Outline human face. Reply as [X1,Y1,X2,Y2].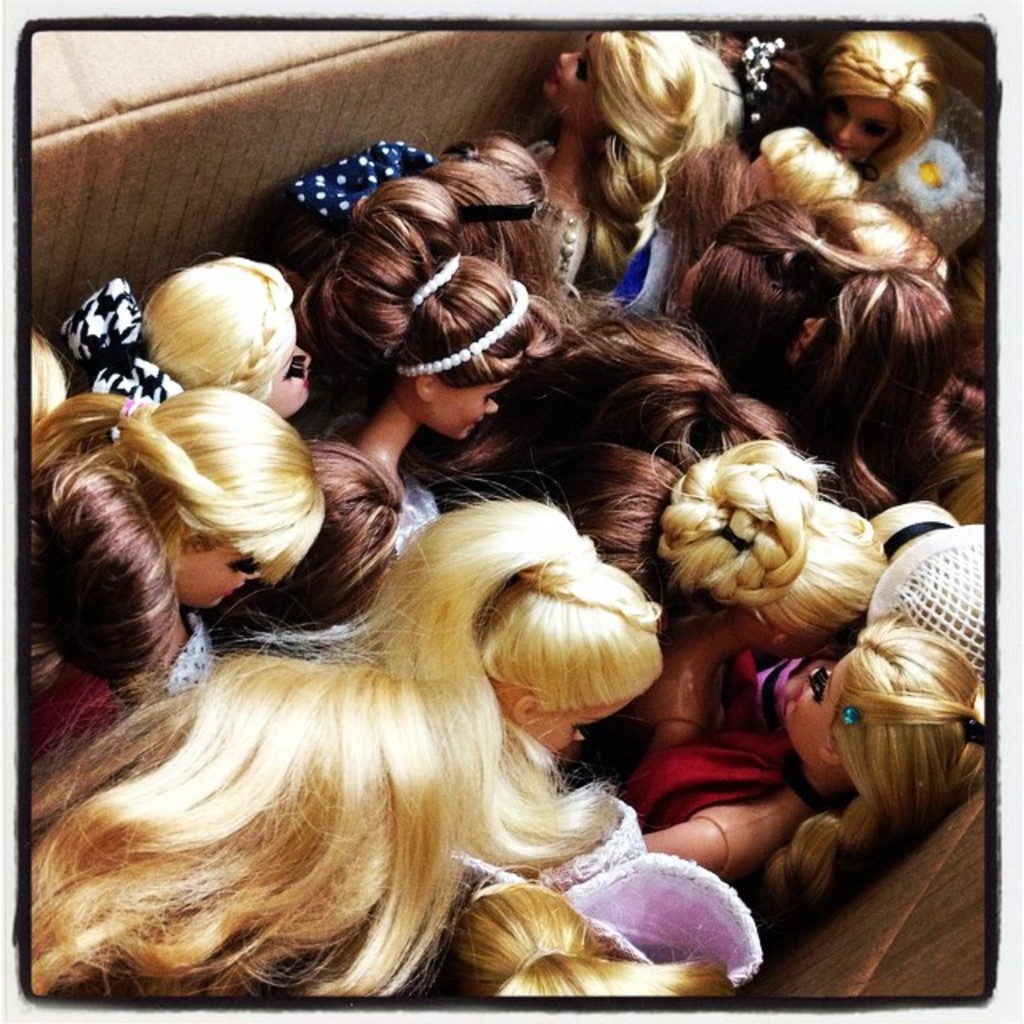
[174,538,262,610].
